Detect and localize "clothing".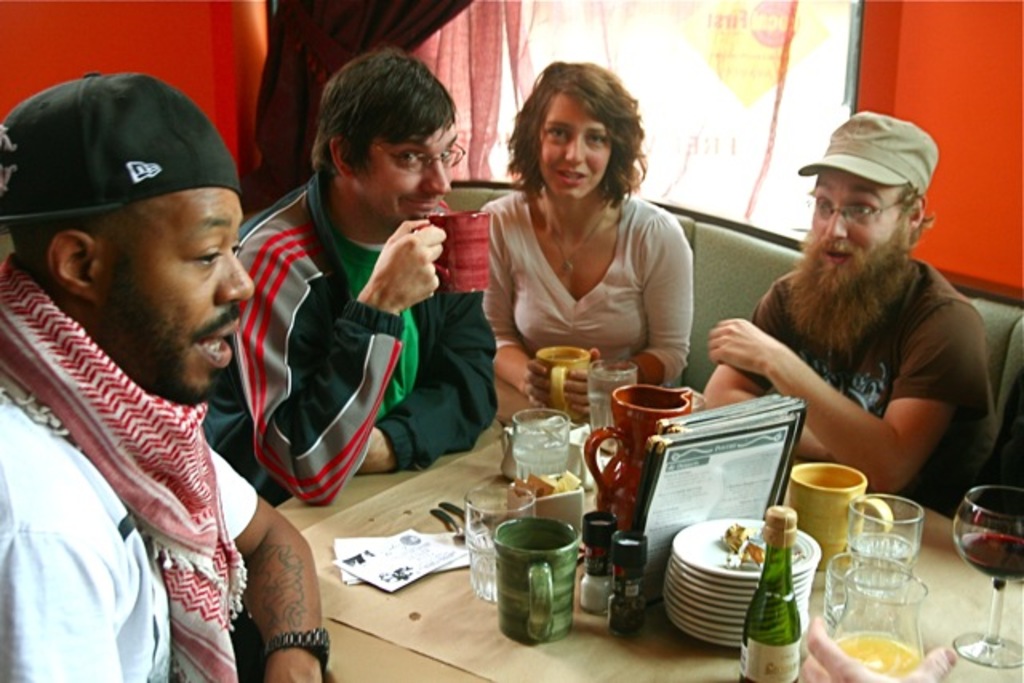
Localized at pyautogui.locateOnScreen(477, 194, 698, 395).
